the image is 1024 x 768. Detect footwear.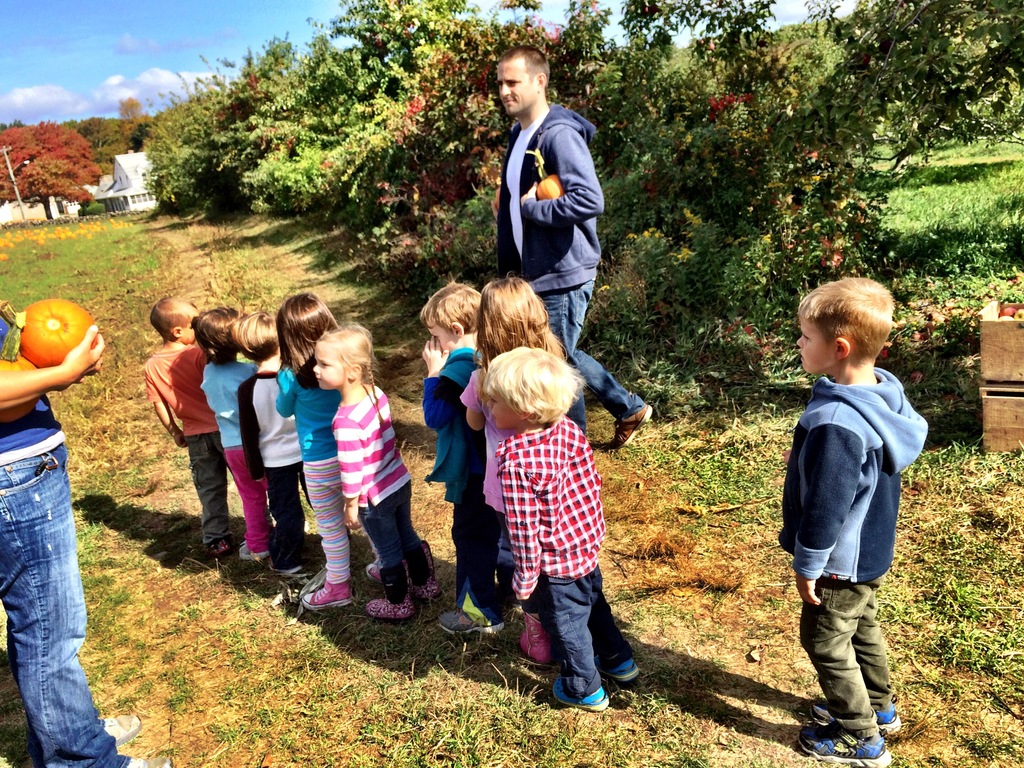
Detection: (x1=360, y1=556, x2=386, y2=588).
